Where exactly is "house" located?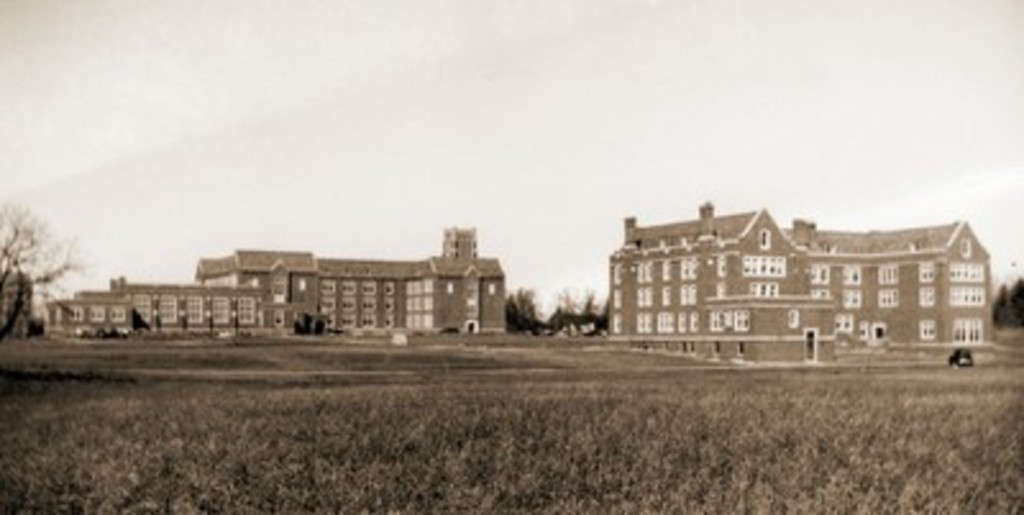
Its bounding box is 197, 249, 325, 333.
